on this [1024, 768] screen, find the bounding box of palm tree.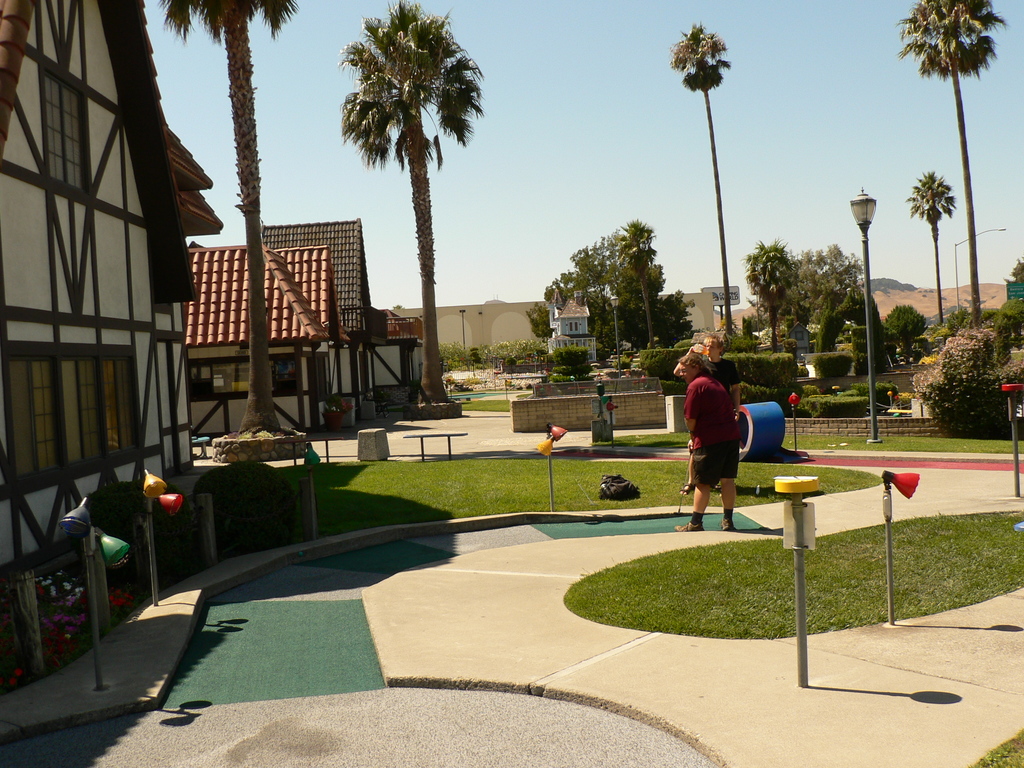
Bounding box: select_region(892, 0, 1014, 335).
